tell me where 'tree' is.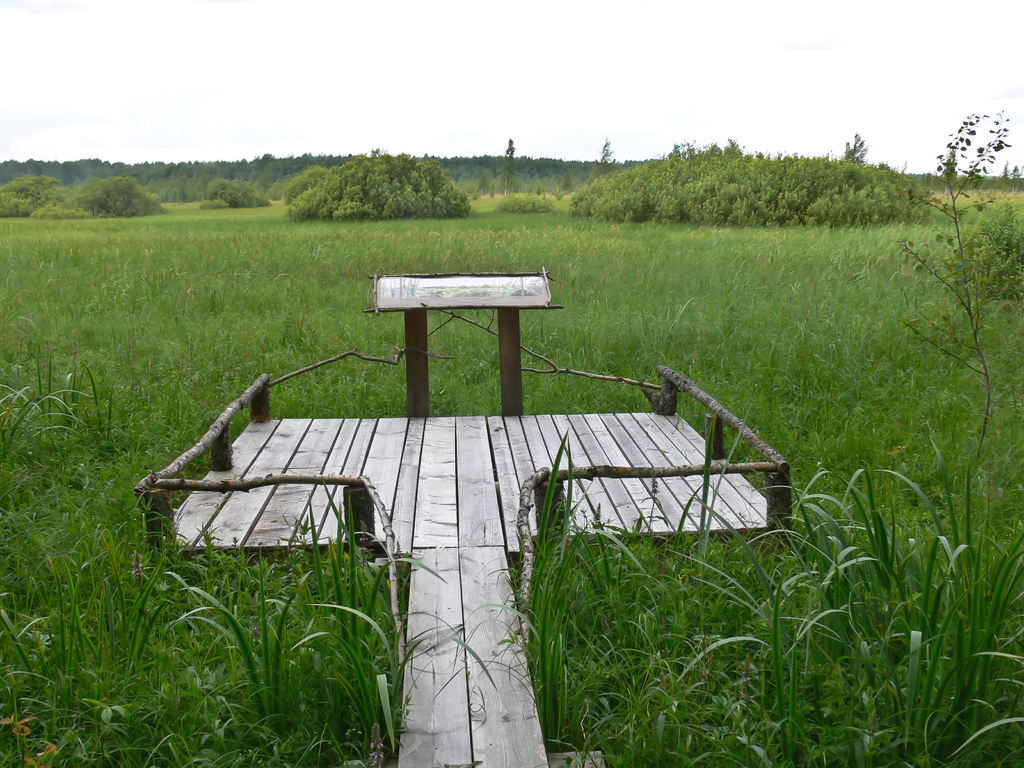
'tree' is at {"x1": 0, "y1": 171, "x2": 72, "y2": 232}.
